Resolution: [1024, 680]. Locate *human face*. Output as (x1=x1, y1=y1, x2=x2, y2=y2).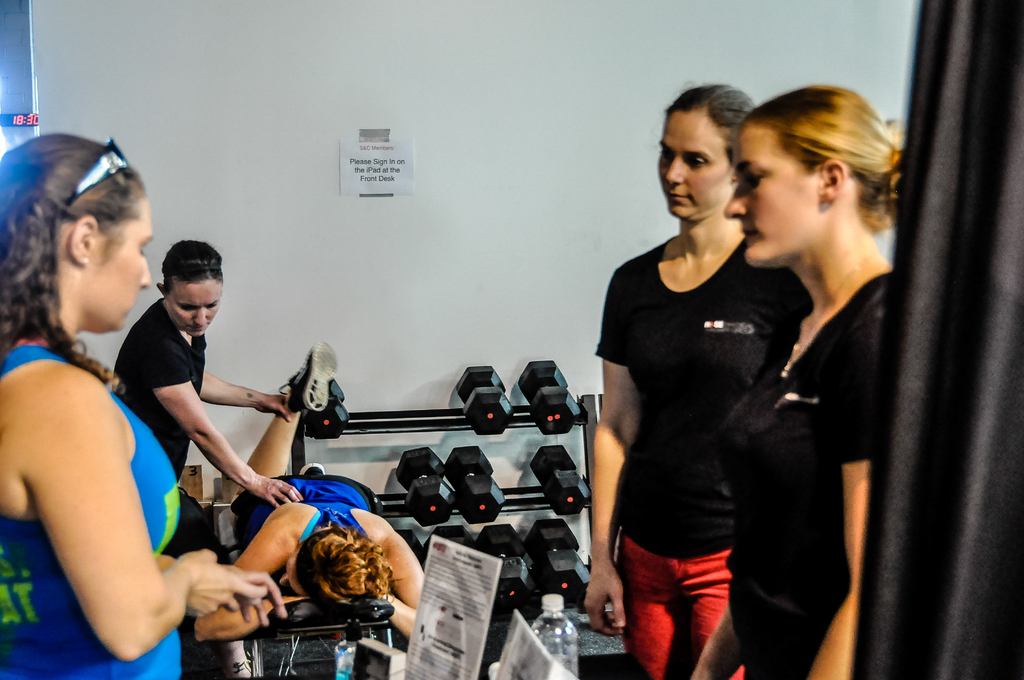
(x1=164, y1=281, x2=221, y2=336).
